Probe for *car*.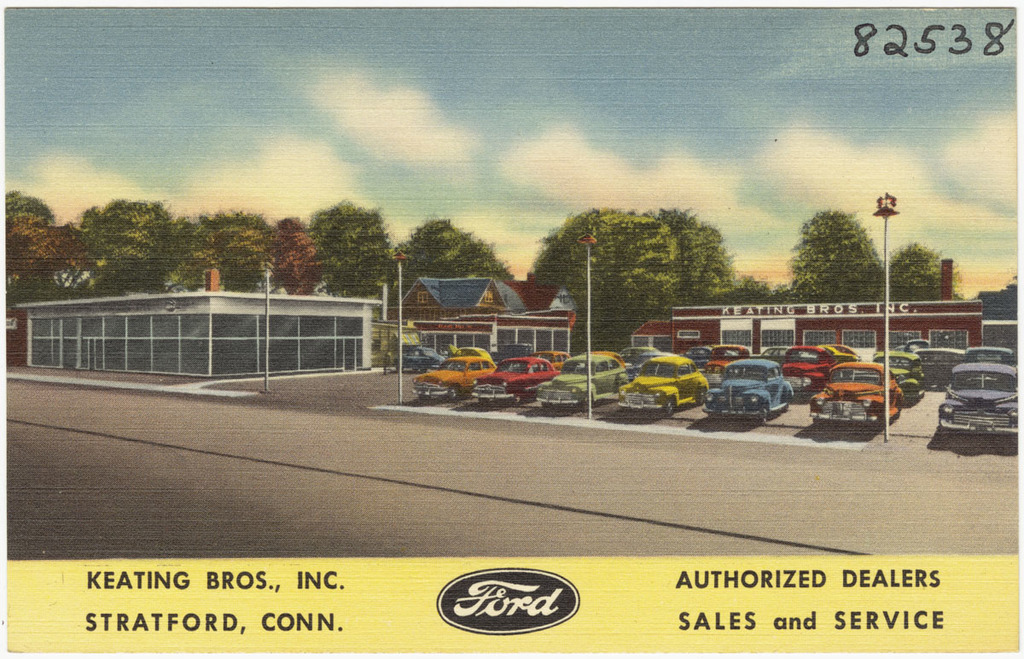
Probe result: {"x1": 533, "y1": 344, "x2": 623, "y2": 413}.
